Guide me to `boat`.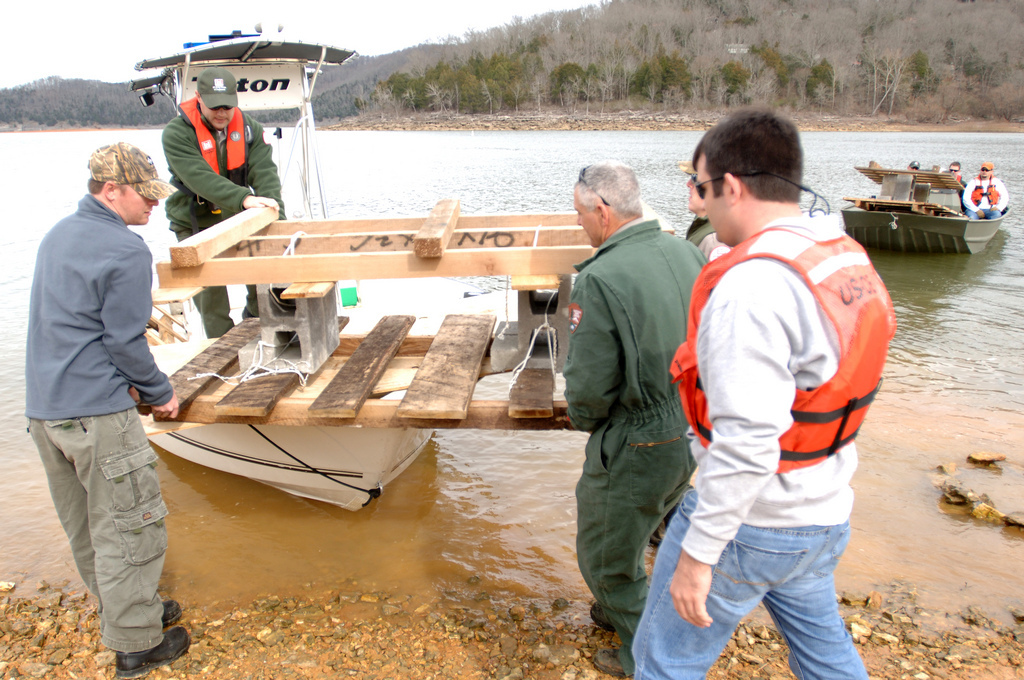
Guidance: box(122, 28, 446, 516).
